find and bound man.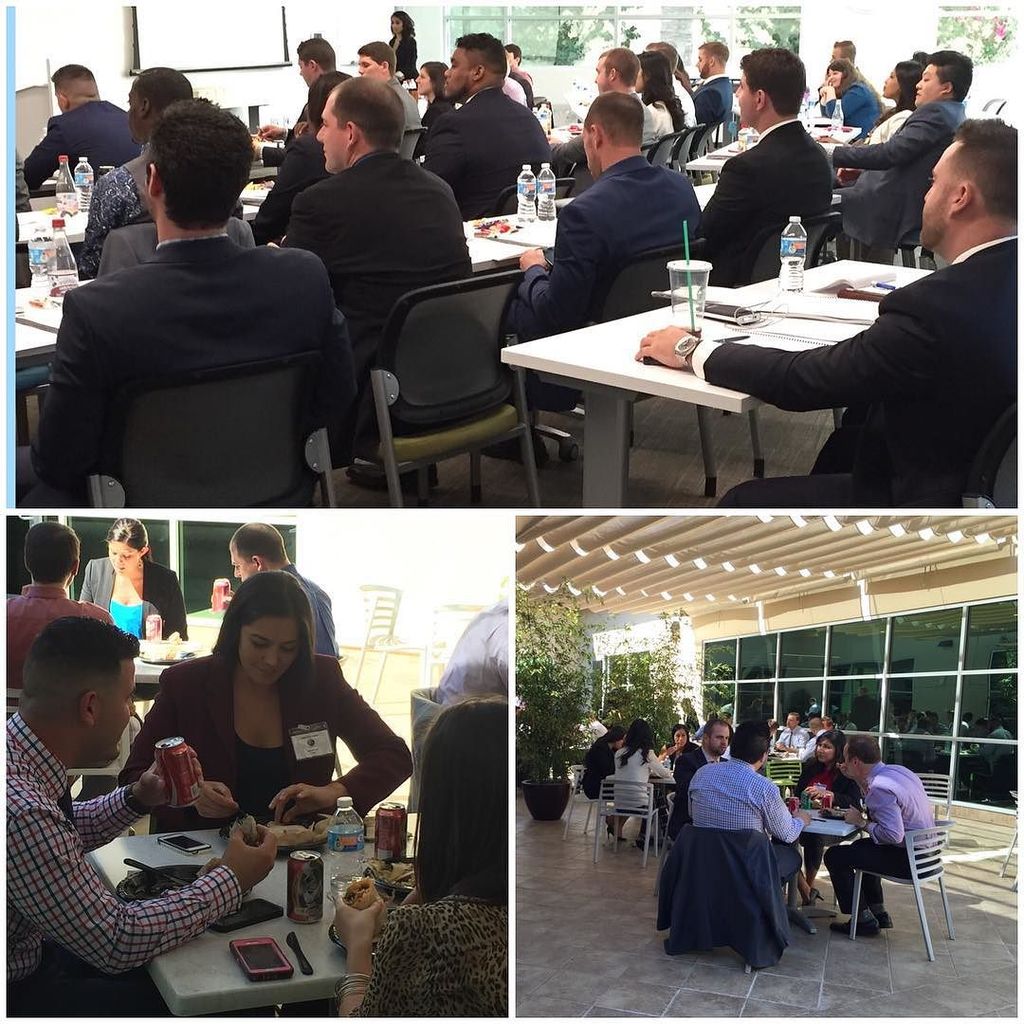
Bound: 672, 715, 805, 917.
